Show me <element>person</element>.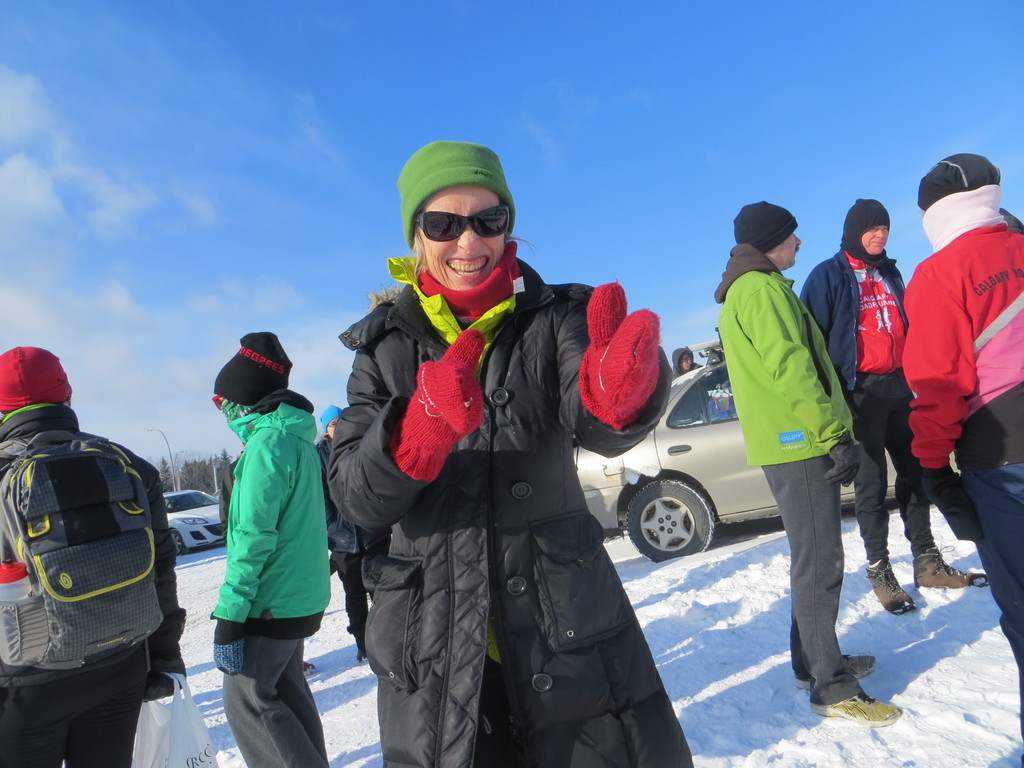
<element>person</element> is here: region(672, 343, 707, 378).
